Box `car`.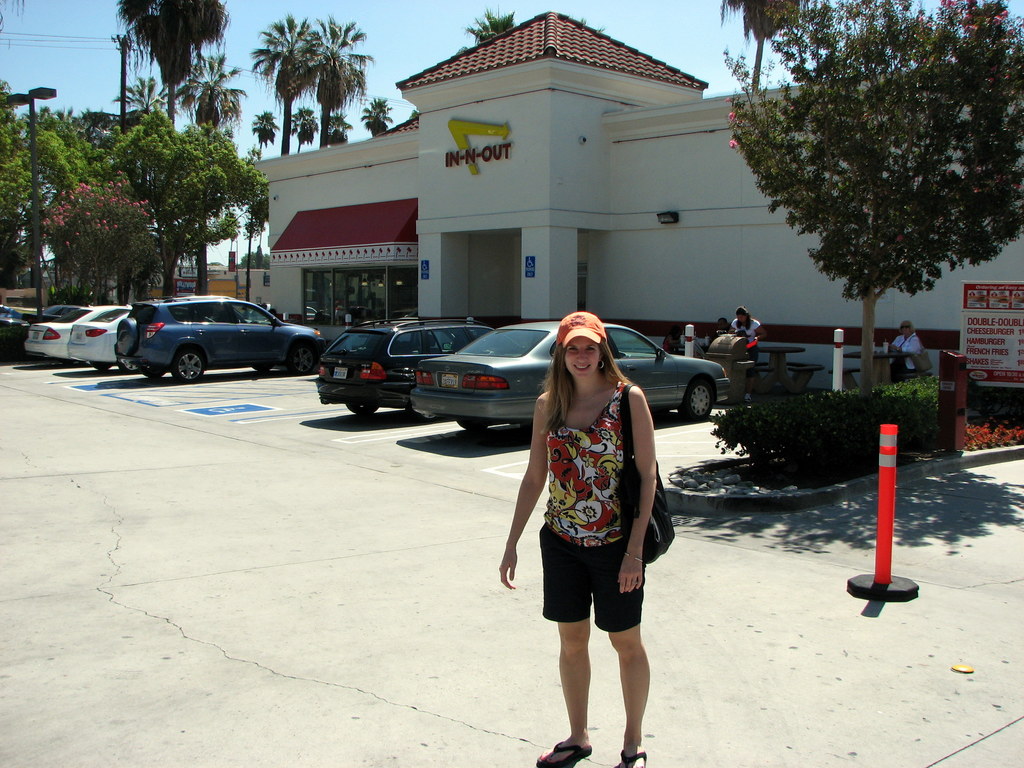
locate(20, 305, 129, 362).
